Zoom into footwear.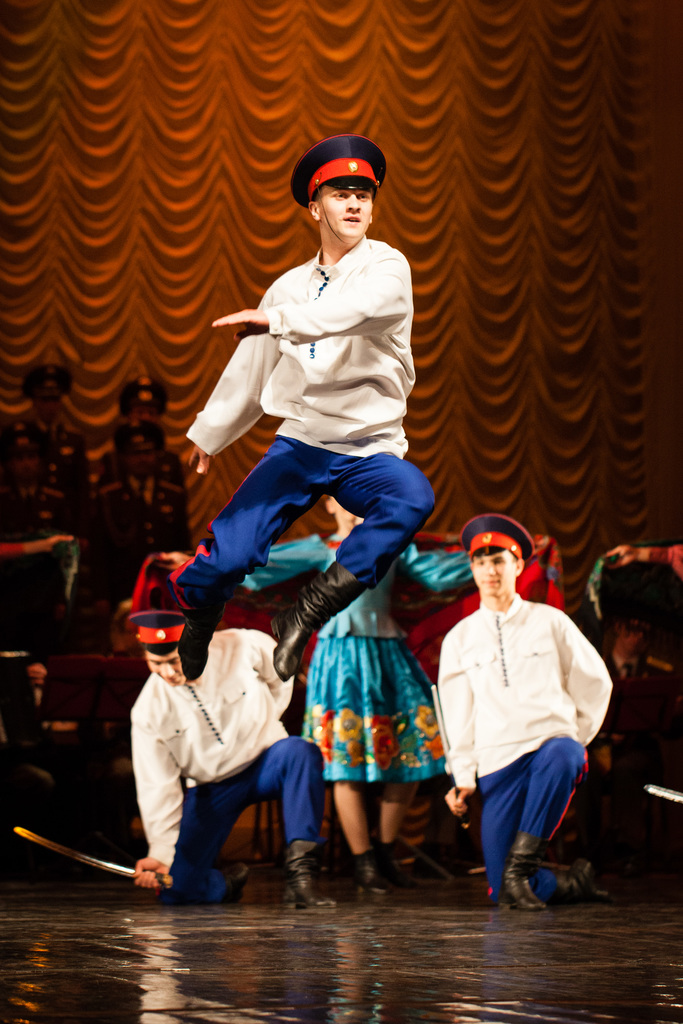
Zoom target: 350:858:391:892.
